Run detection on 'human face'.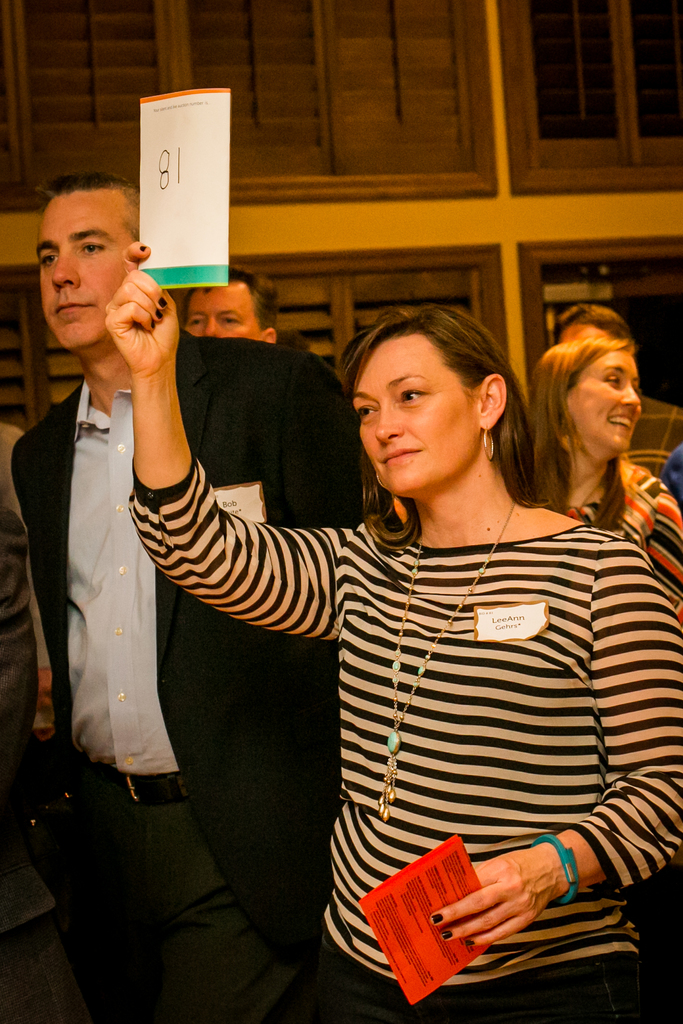
Result: {"left": 568, "top": 347, "right": 639, "bottom": 454}.
